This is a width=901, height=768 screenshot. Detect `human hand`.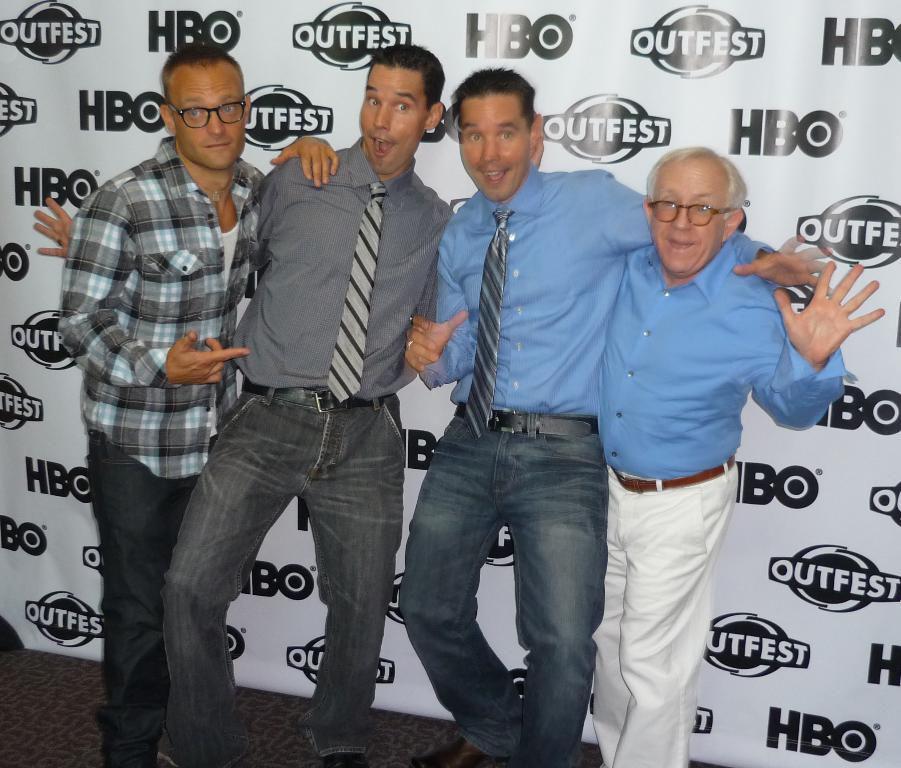
box=[159, 331, 252, 388].
